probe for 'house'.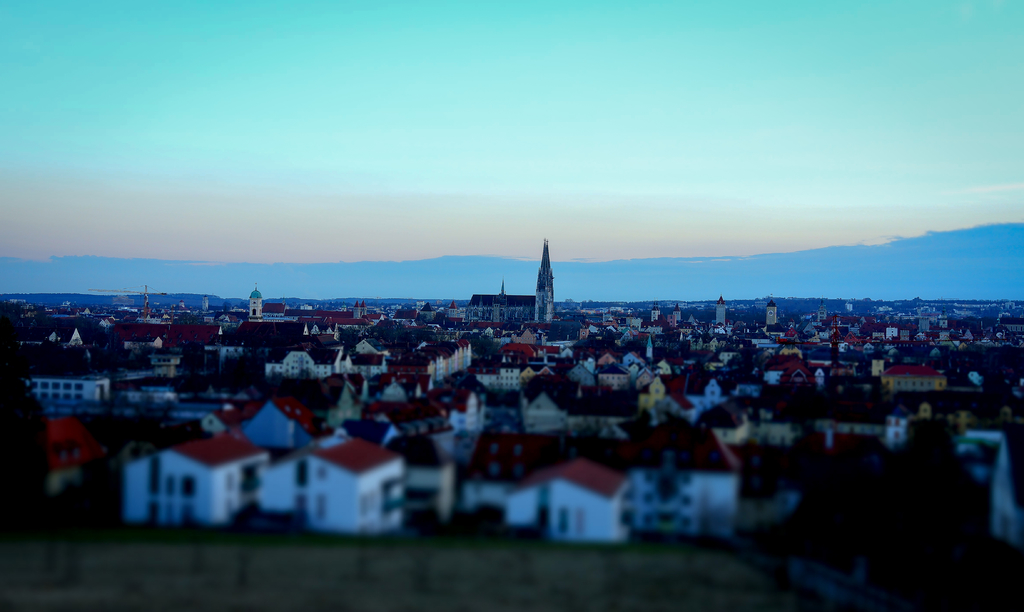
Probe result: [left=880, top=360, right=957, bottom=385].
